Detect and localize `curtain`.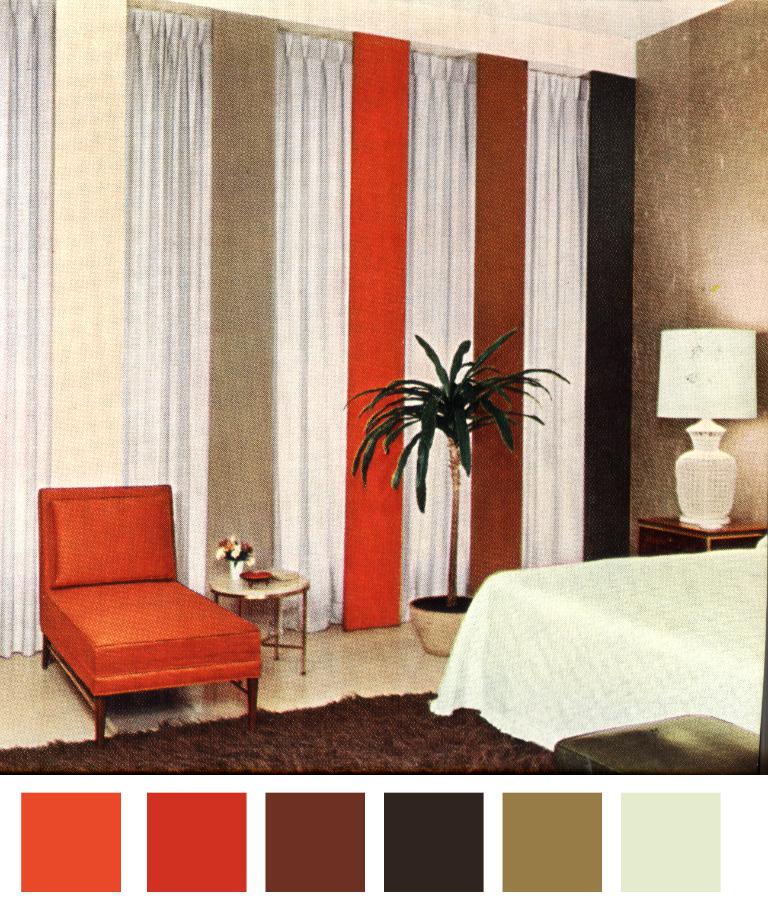
Localized at l=399, t=50, r=481, b=624.
